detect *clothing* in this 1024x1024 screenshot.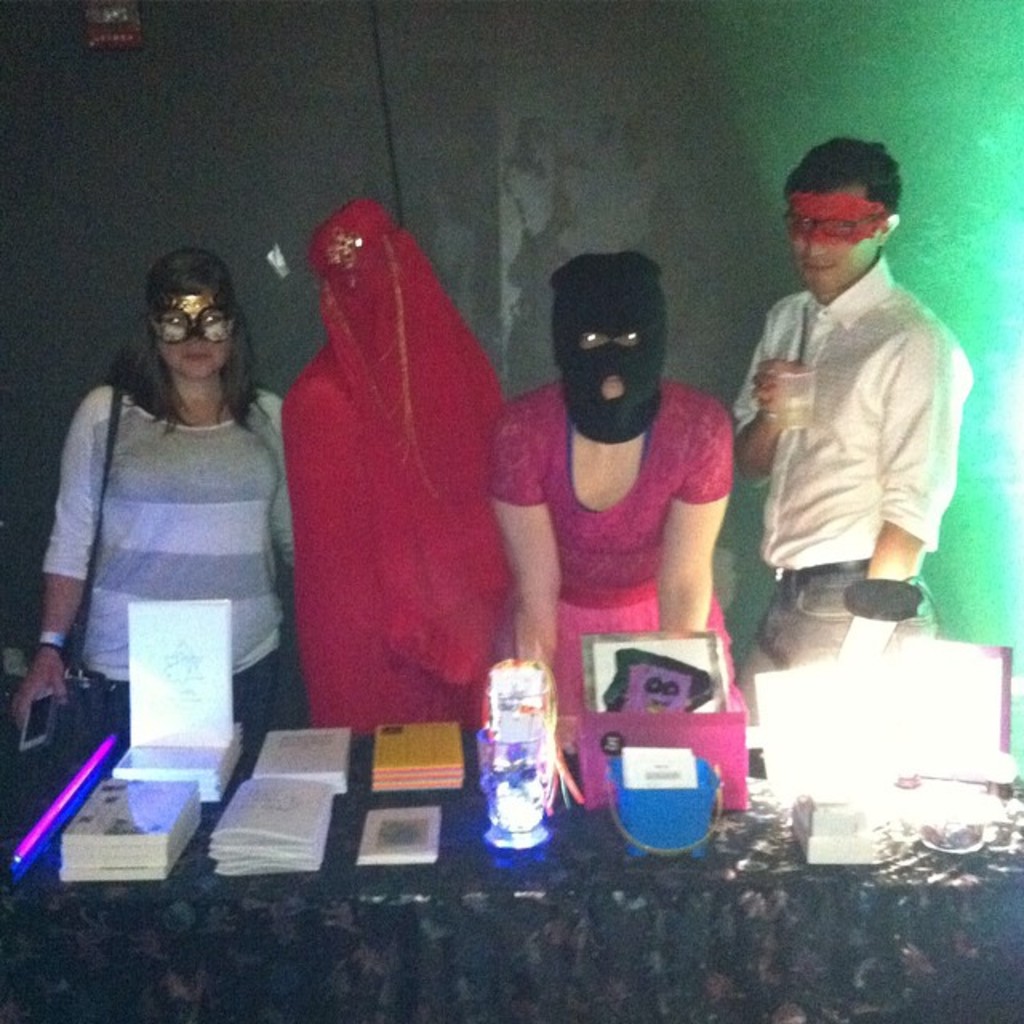
Detection: (left=736, top=248, right=970, bottom=725).
